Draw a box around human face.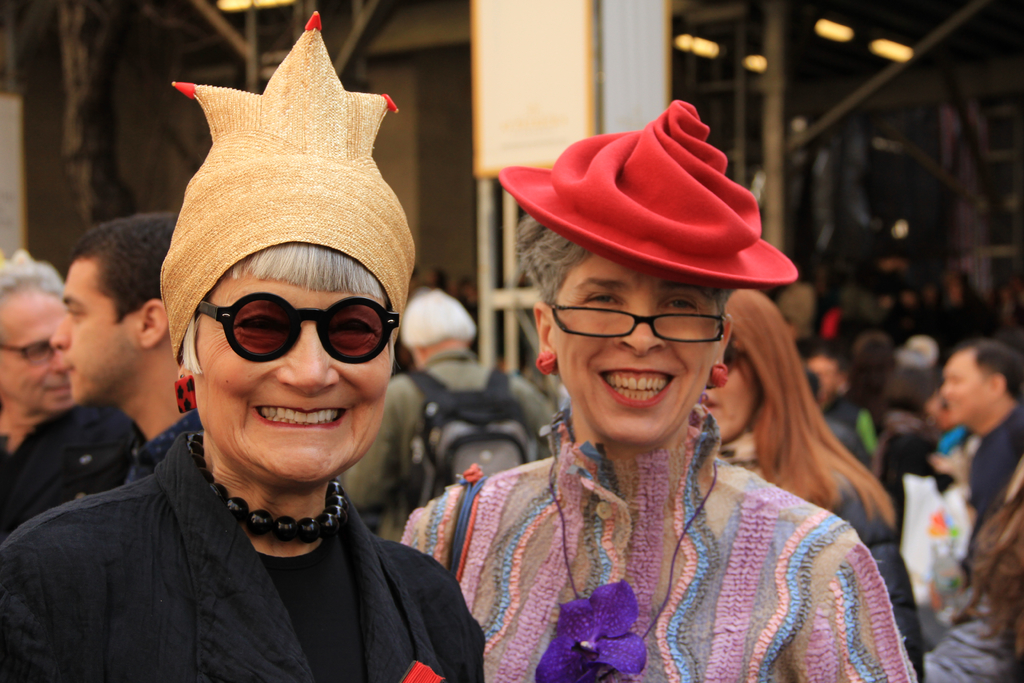
rect(941, 359, 989, 424).
